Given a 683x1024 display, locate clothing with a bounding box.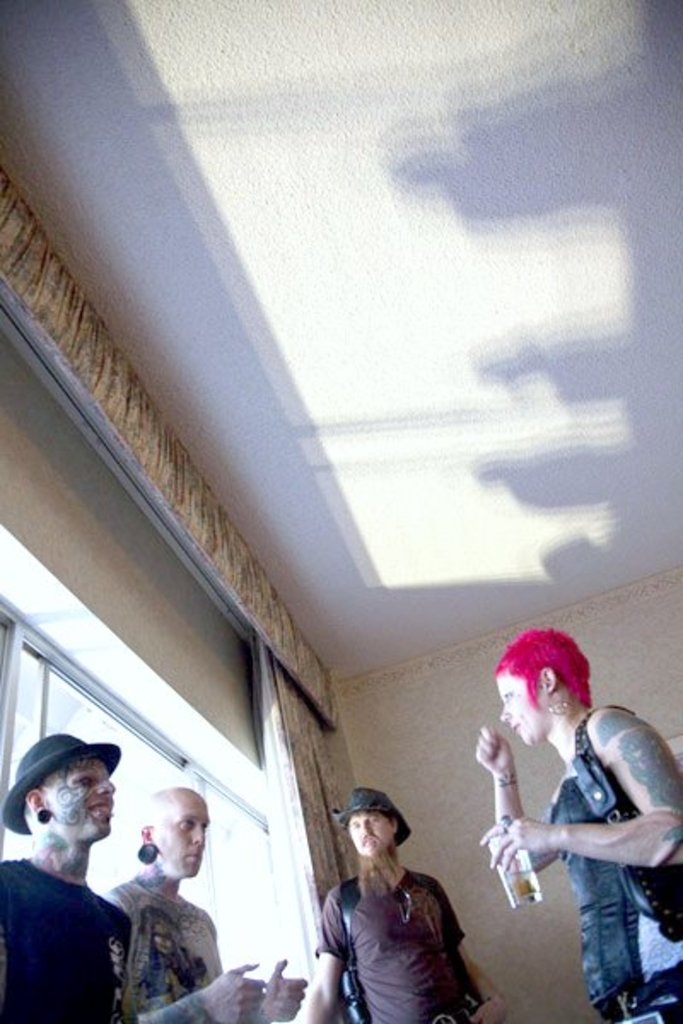
Located: box=[106, 865, 215, 1010].
